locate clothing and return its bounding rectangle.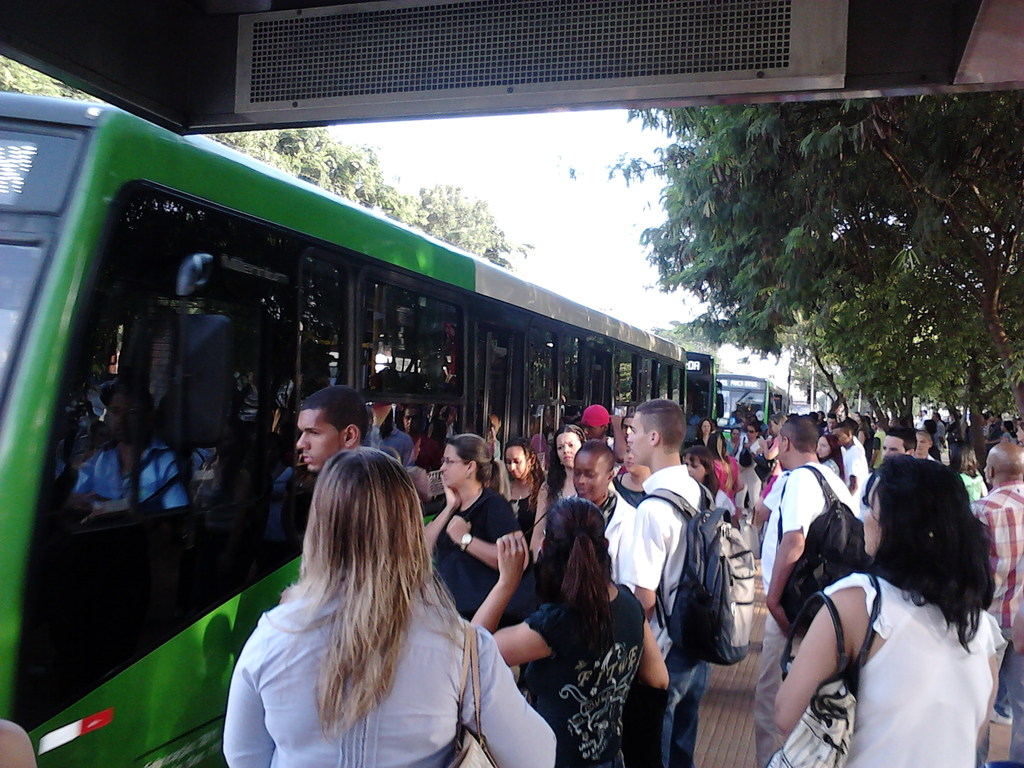
[x1=689, y1=433, x2=718, y2=449].
